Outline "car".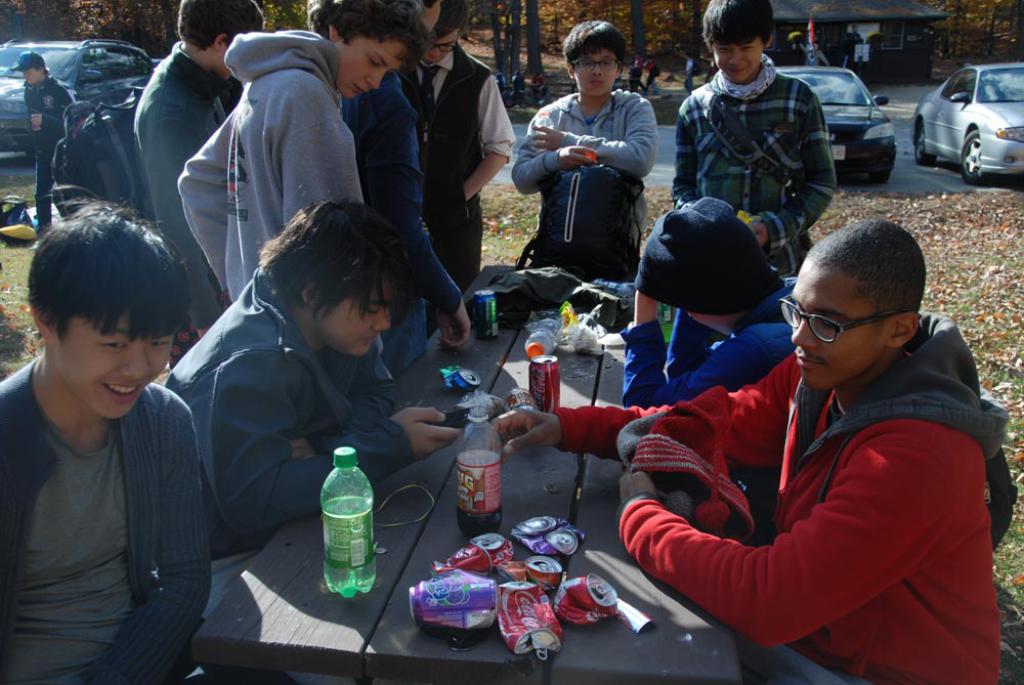
Outline: [771,66,897,179].
